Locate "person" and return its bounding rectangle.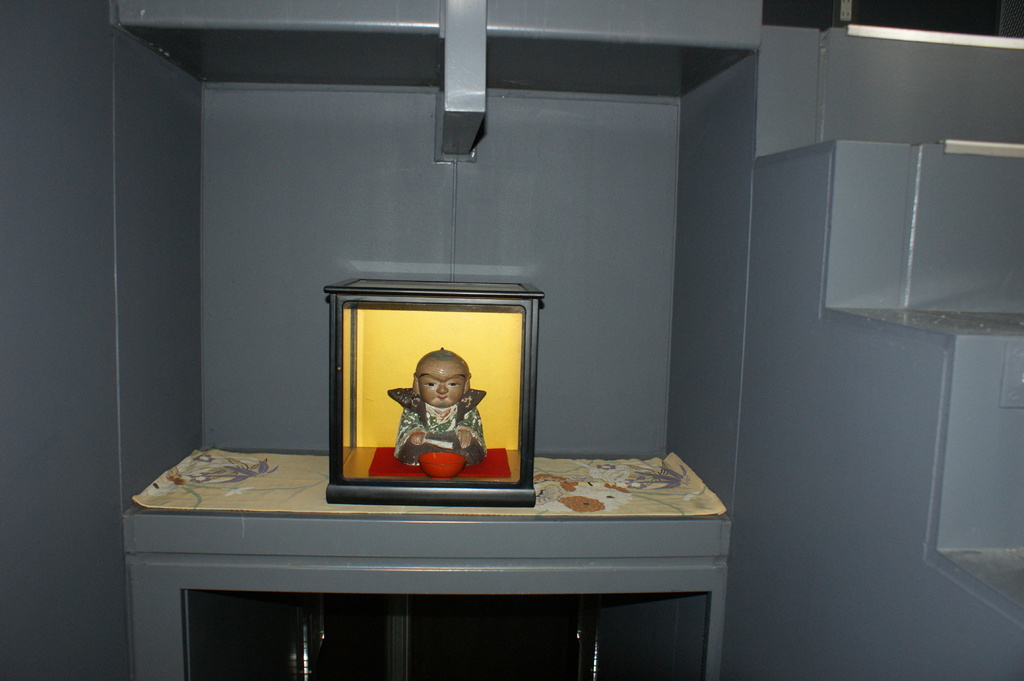
(left=387, top=348, right=483, bottom=499).
